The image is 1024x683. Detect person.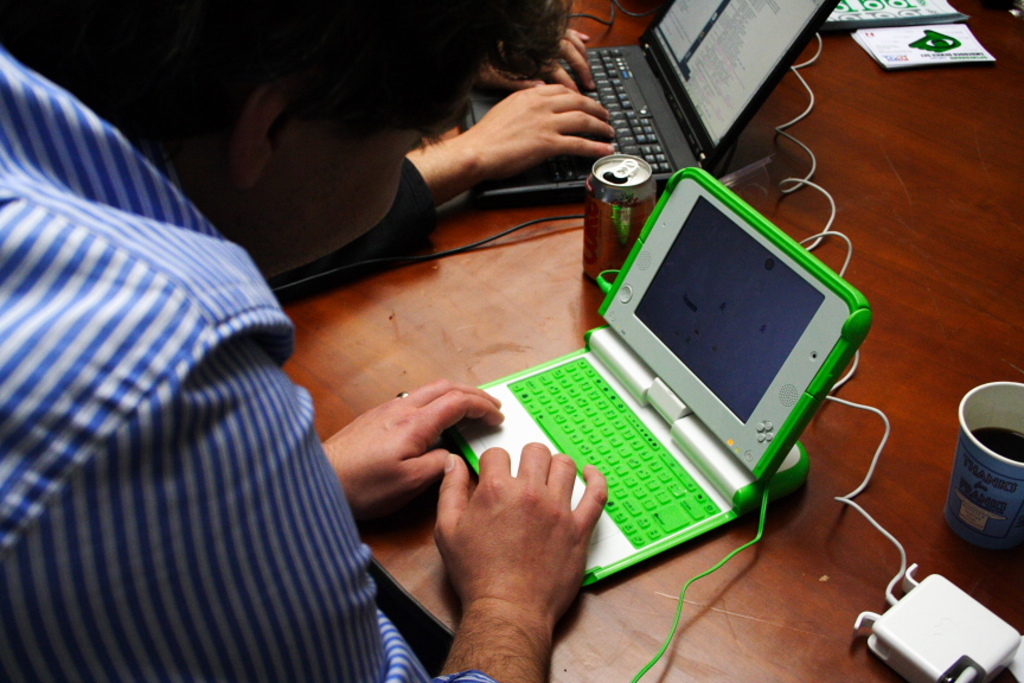
Detection: {"left": 309, "top": 13, "right": 616, "bottom": 267}.
